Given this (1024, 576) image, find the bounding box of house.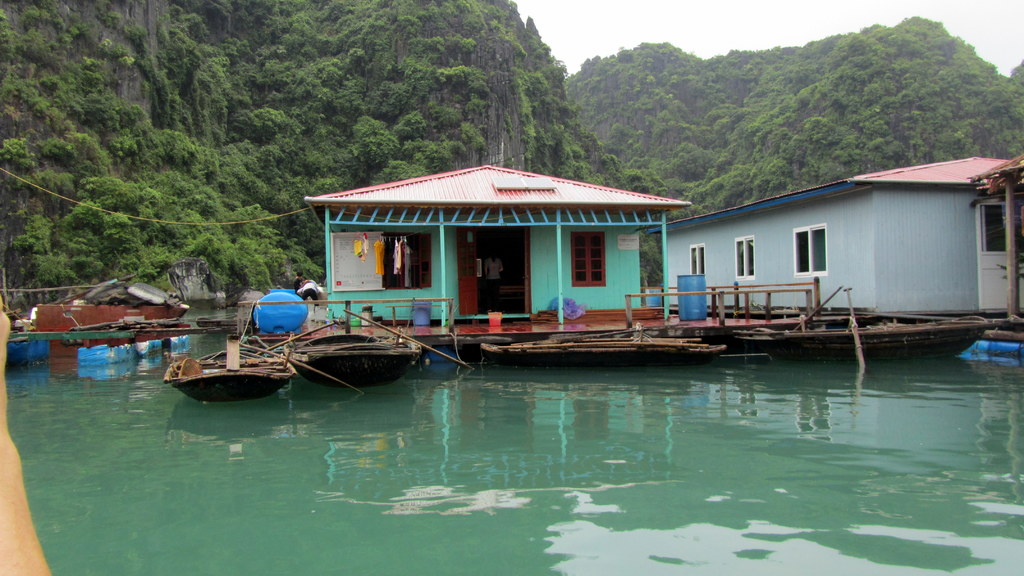
detection(670, 152, 1023, 309).
